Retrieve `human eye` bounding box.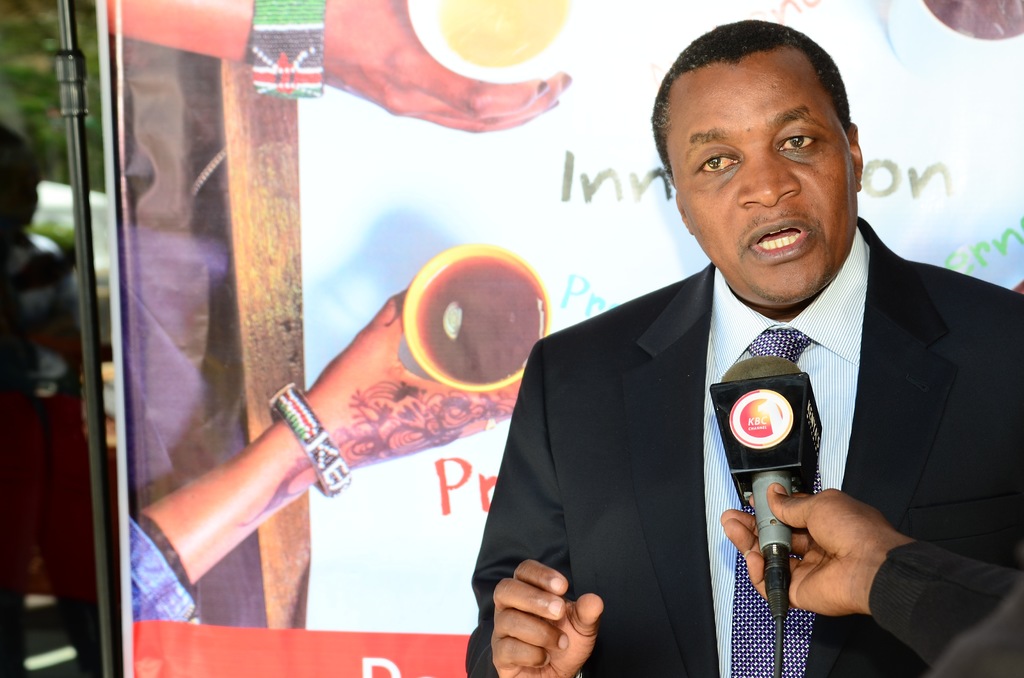
Bounding box: [778, 123, 817, 156].
